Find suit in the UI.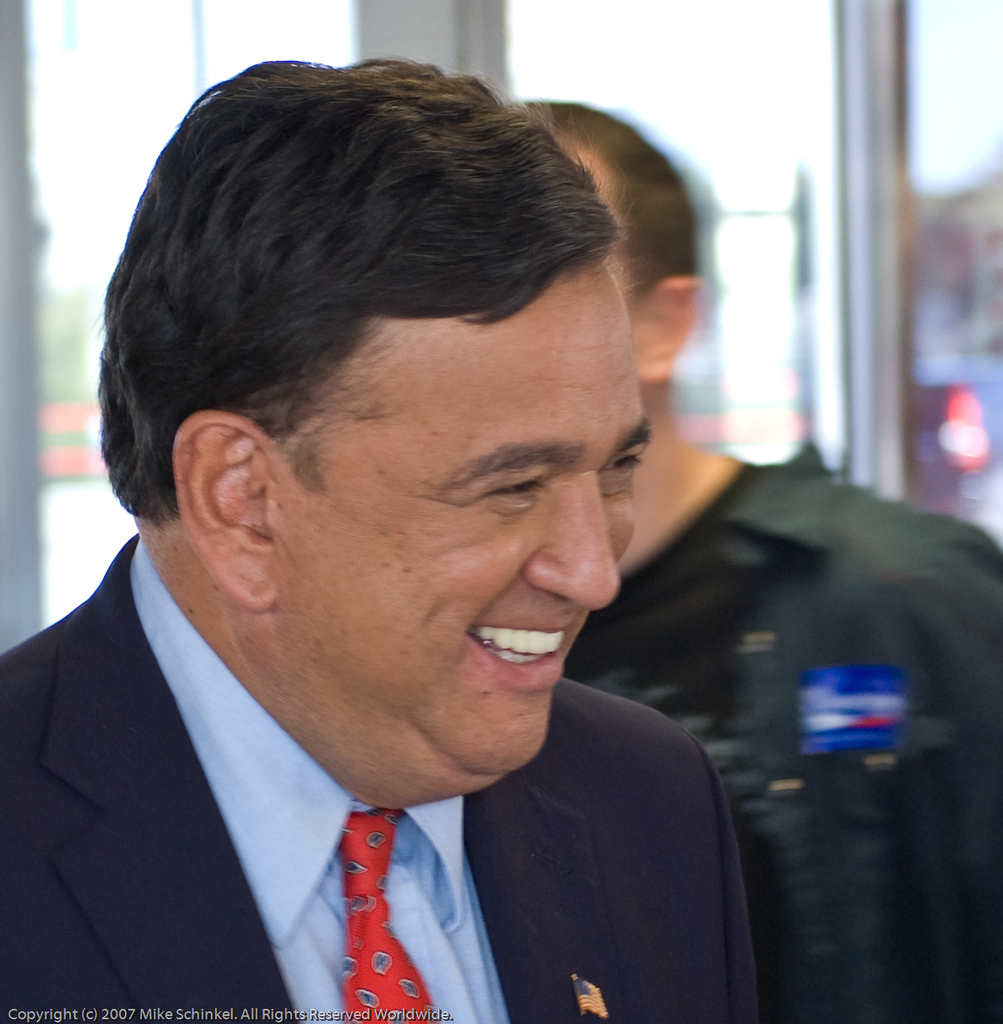
UI element at <box>0,501,809,1018</box>.
